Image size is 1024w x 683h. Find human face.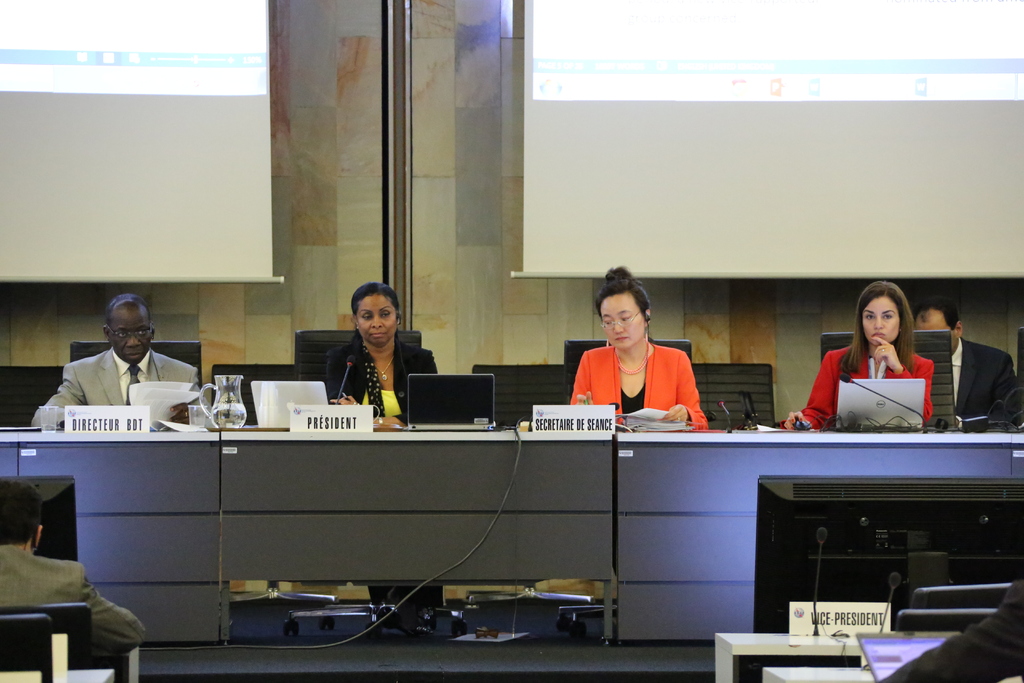
(865, 299, 899, 344).
